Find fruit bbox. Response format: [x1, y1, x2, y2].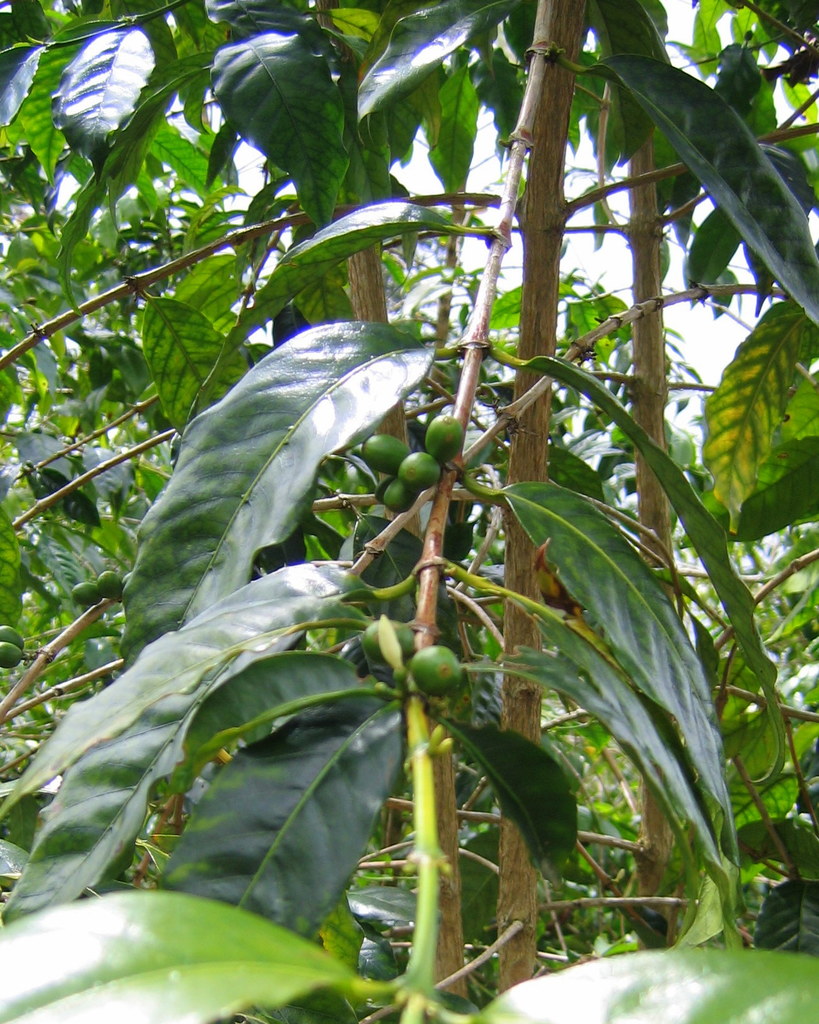
[408, 643, 465, 696].
